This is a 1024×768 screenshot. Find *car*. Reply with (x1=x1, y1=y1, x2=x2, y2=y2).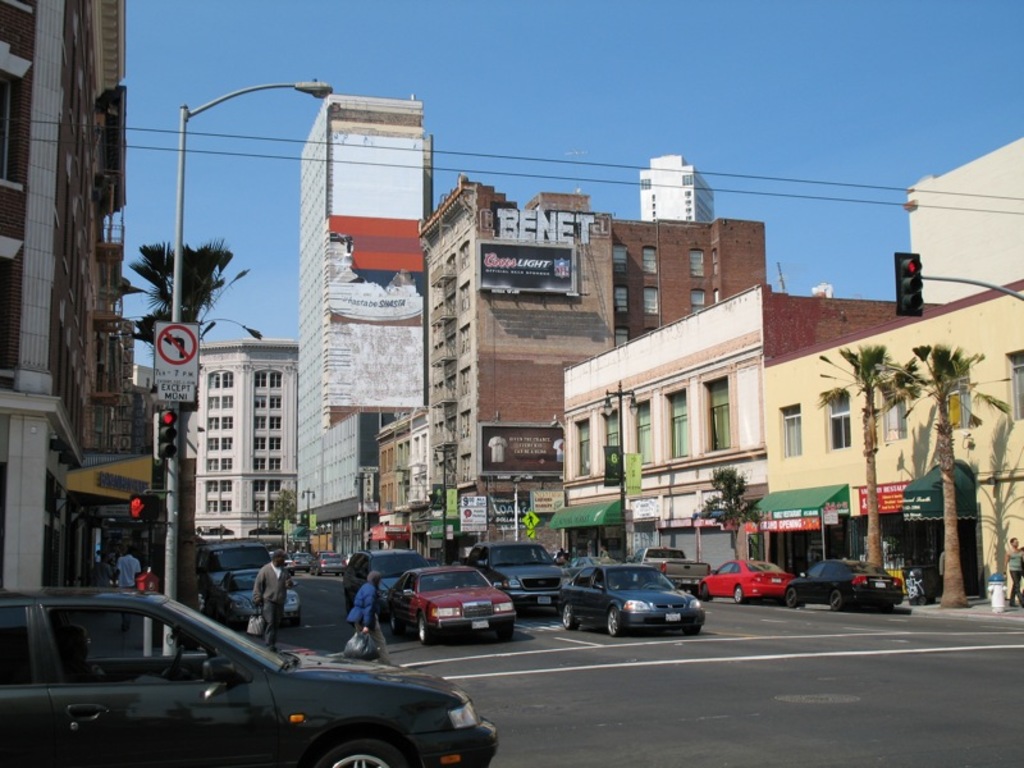
(x1=215, y1=566, x2=303, y2=628).
